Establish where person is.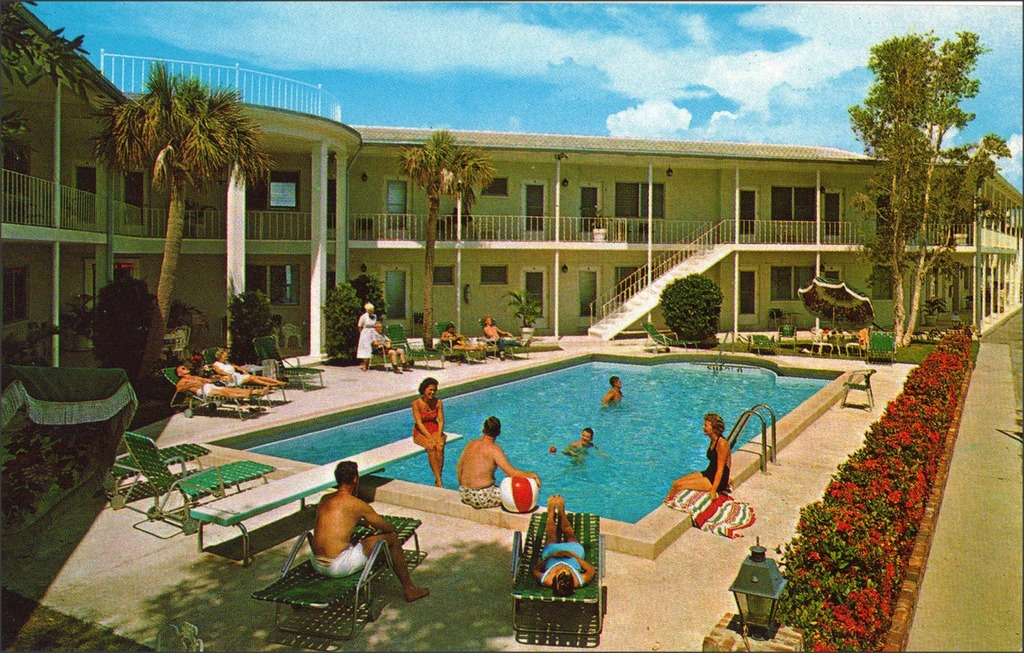
Established at rect(367, 327, 408, 374).
